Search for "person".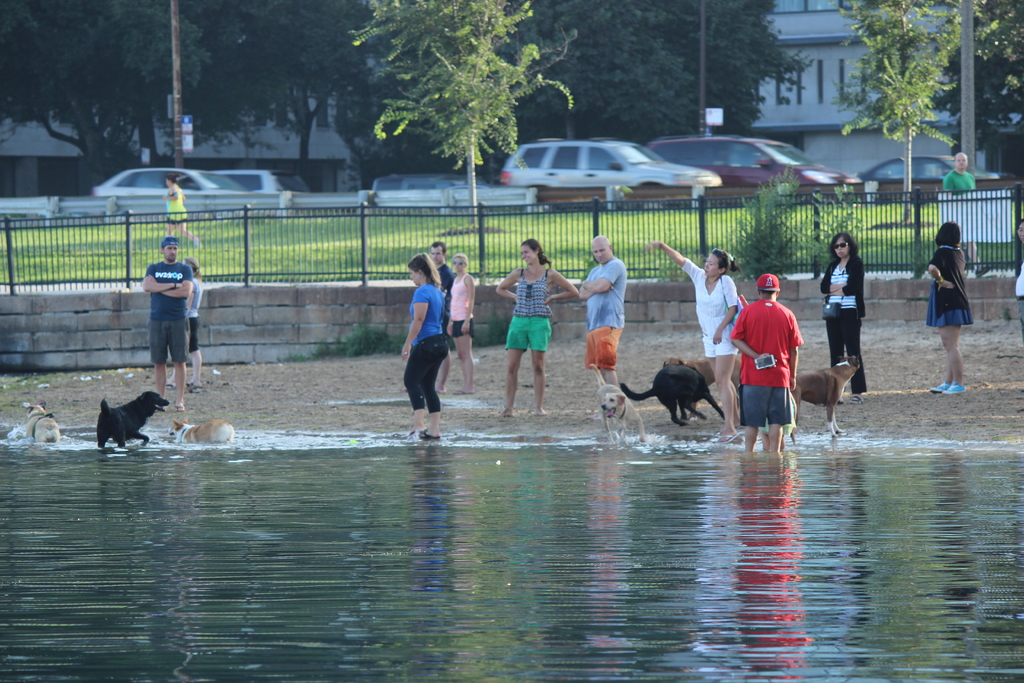
Found at 424/244/454/297.
